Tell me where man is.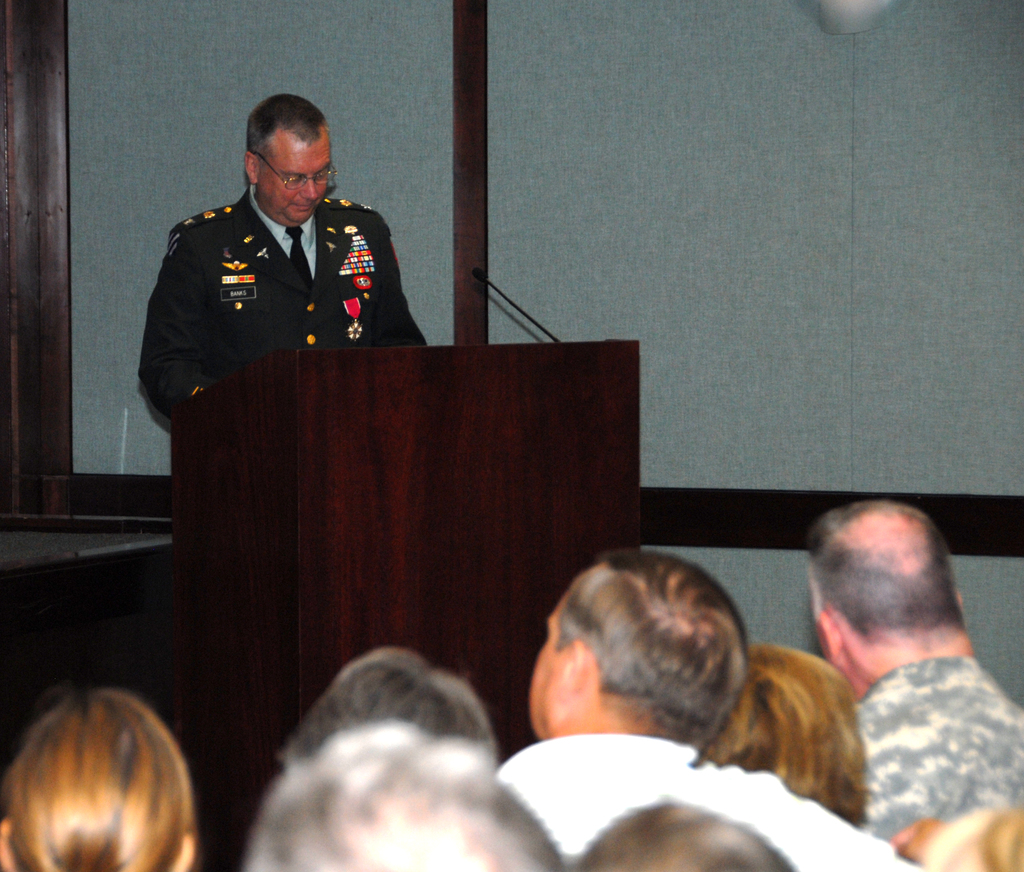
man is at pyautogui.locateOnScreen(492, 547, 915, 871).
